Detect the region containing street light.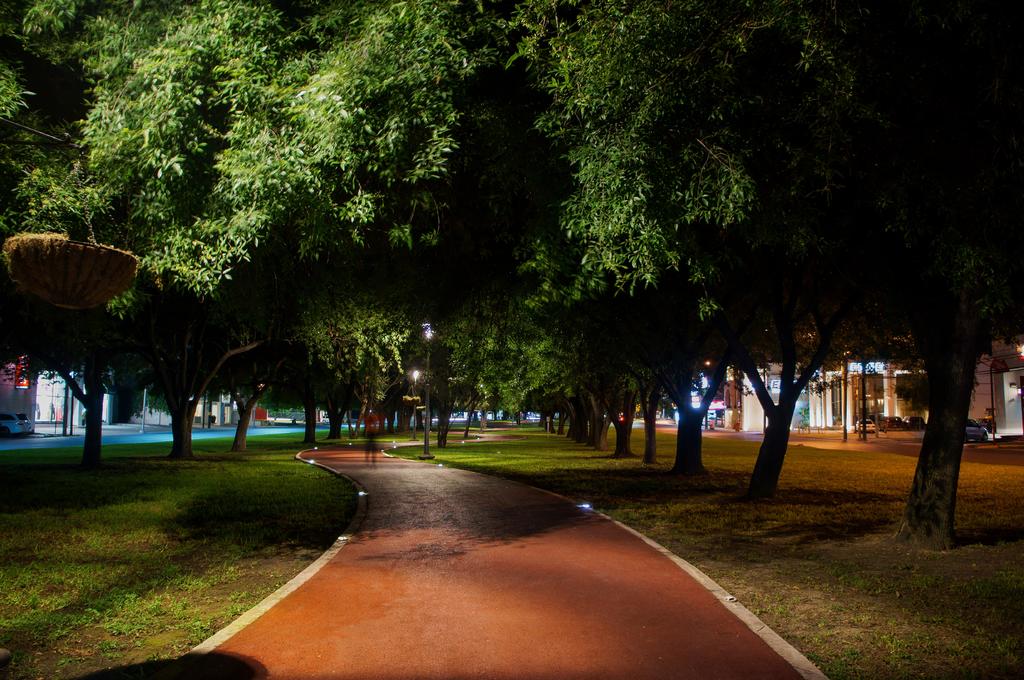
409/366/420/434.
